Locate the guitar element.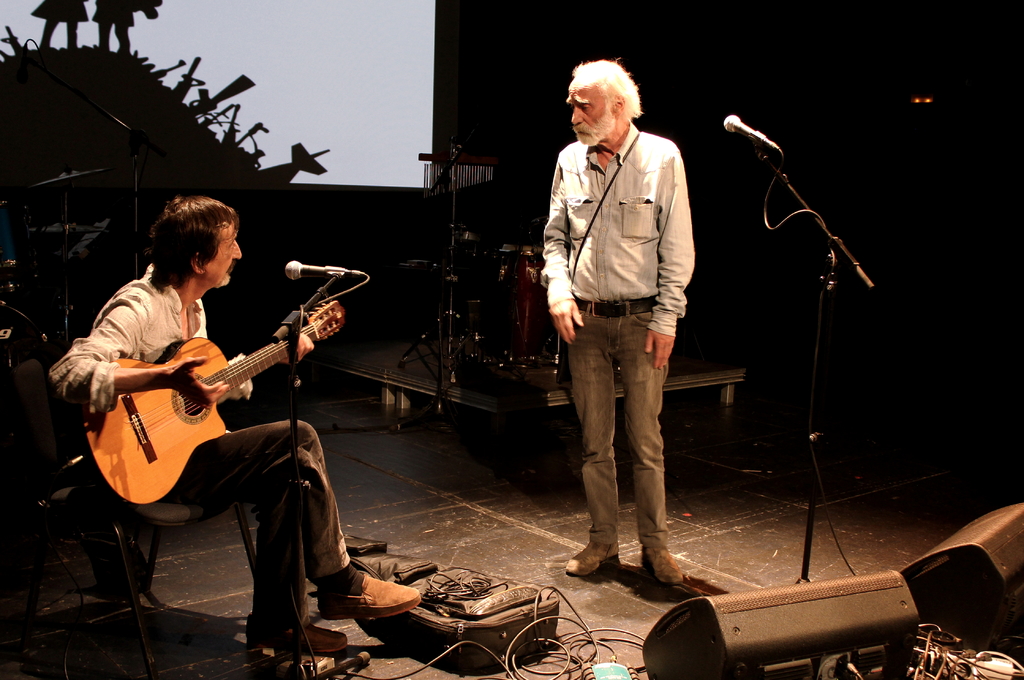
Element bbox: x1=84, y1=303, x2=344, y2=502.
